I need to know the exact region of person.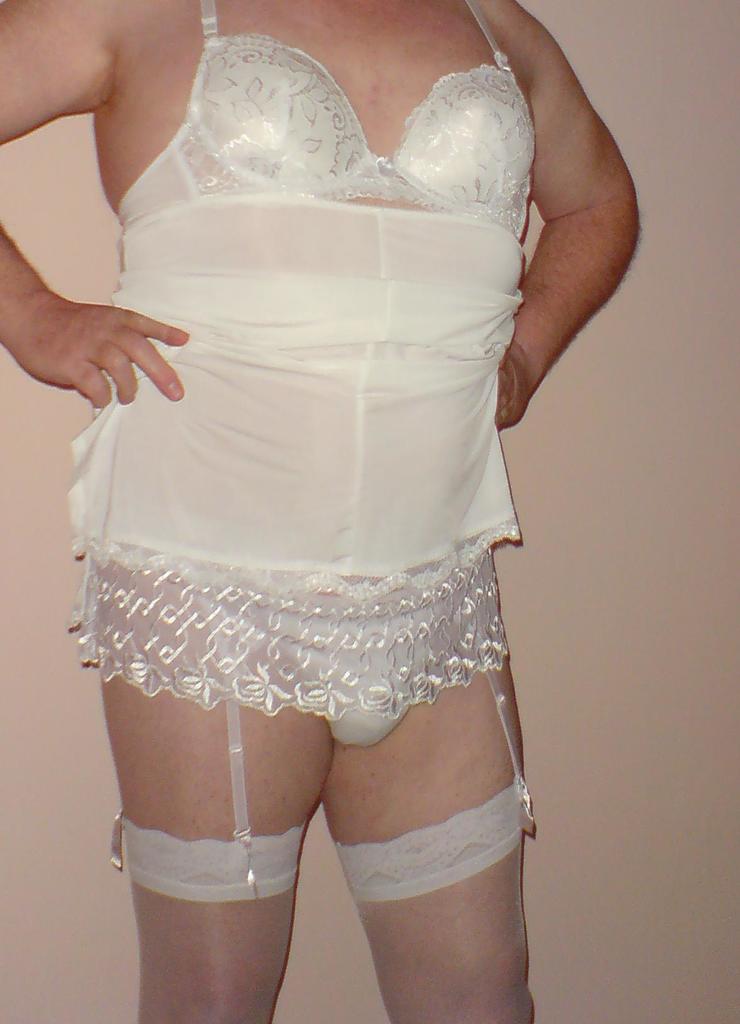
Region: bbox=(38, 0, 630, 1023).
